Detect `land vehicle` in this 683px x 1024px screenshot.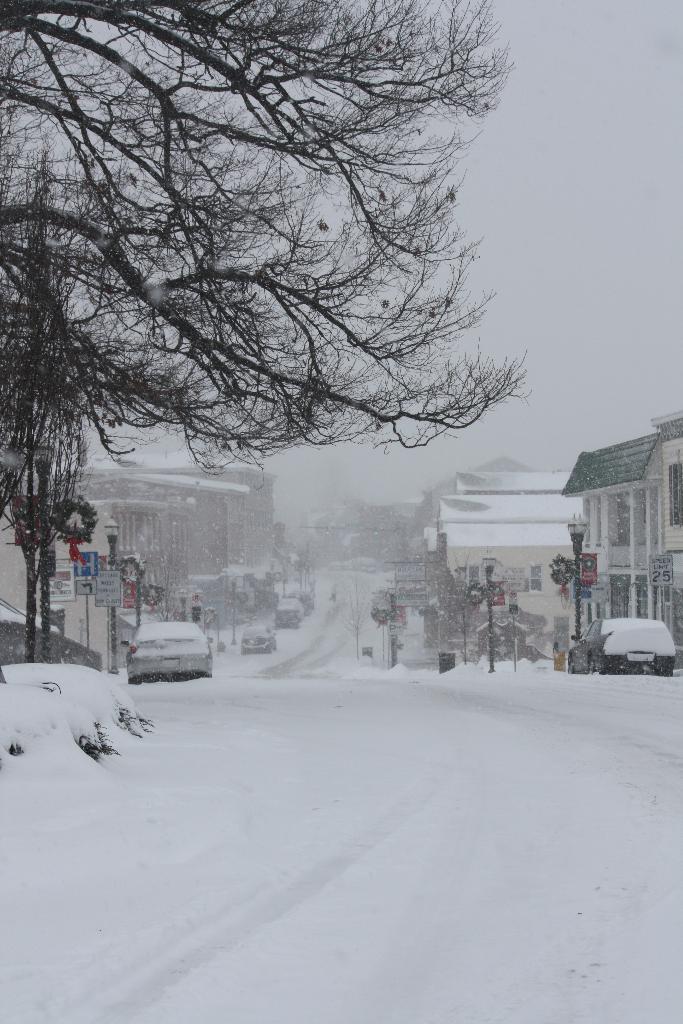
Detection: pyautogui.locateOnScreen(570, 616, 673, 674).
